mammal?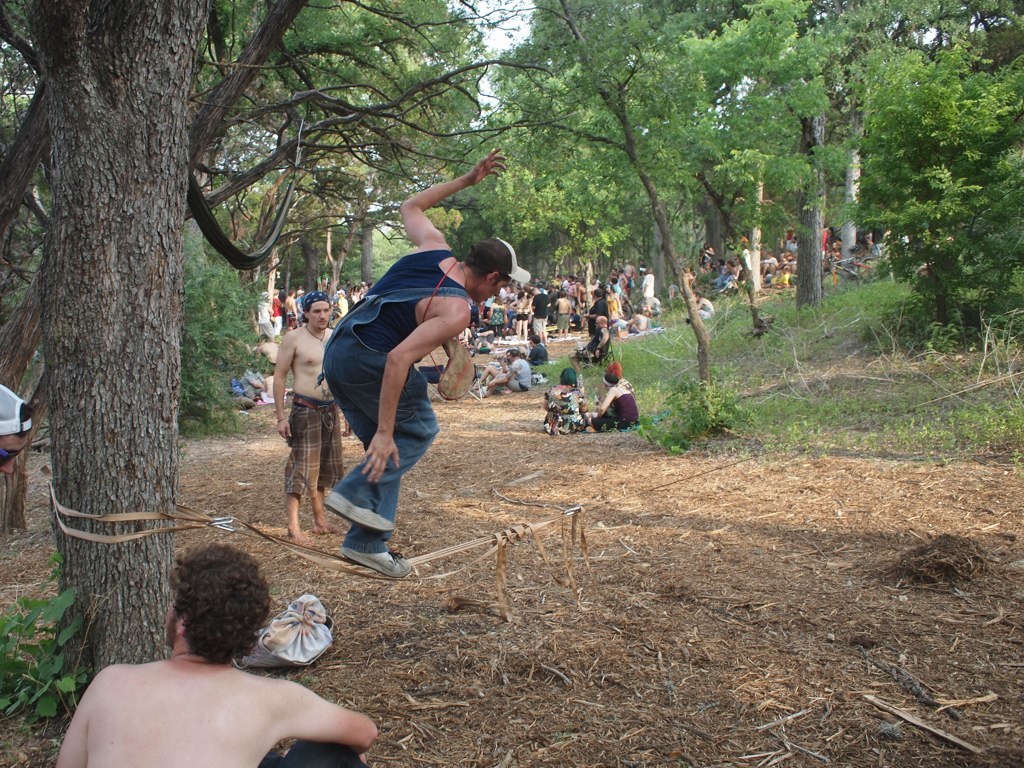
595:365:640:432
